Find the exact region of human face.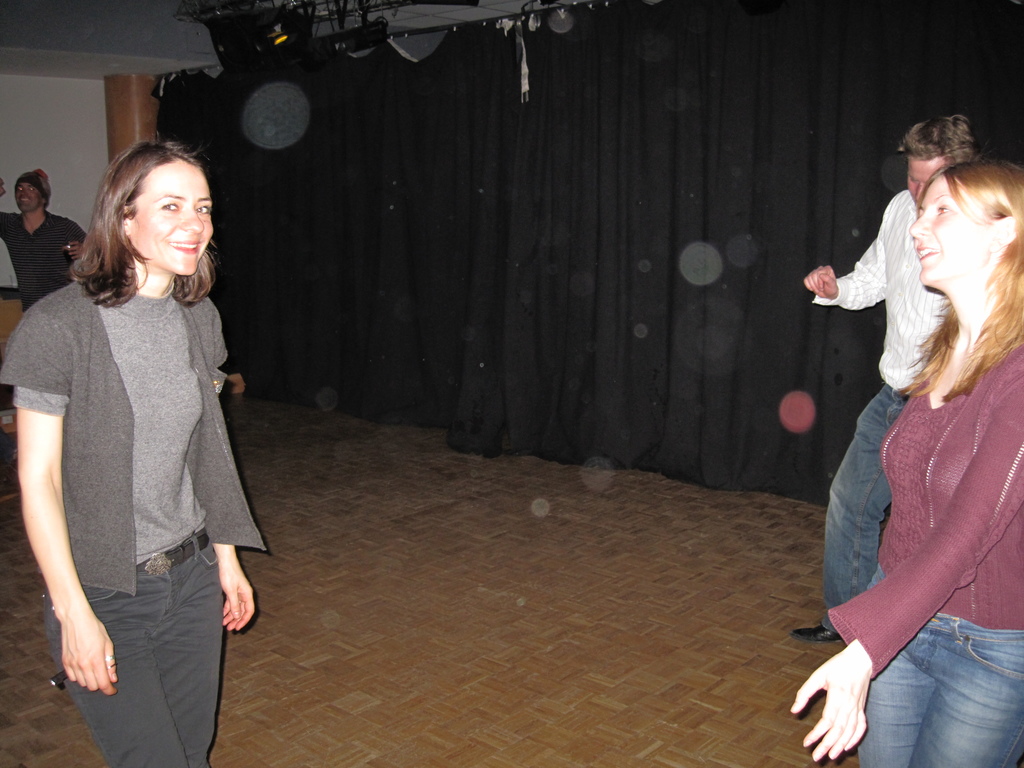
Exact region: left=909, top=173, right=993, bottom=290.
